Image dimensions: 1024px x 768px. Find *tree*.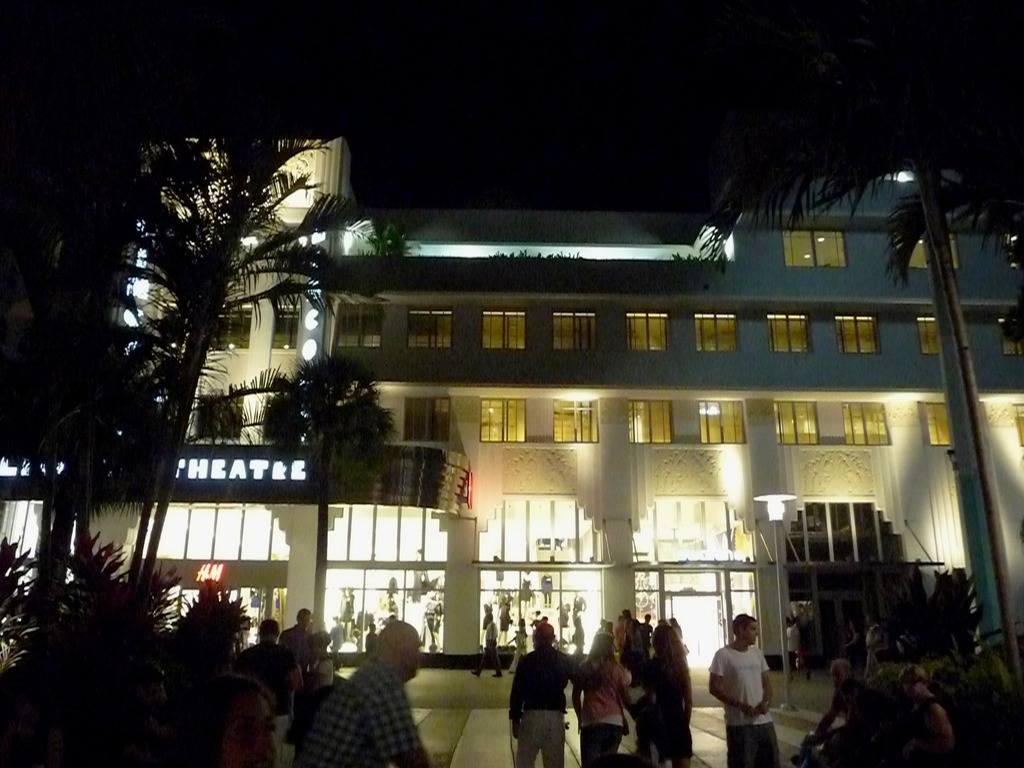
box(0, 524, 258, 767).
